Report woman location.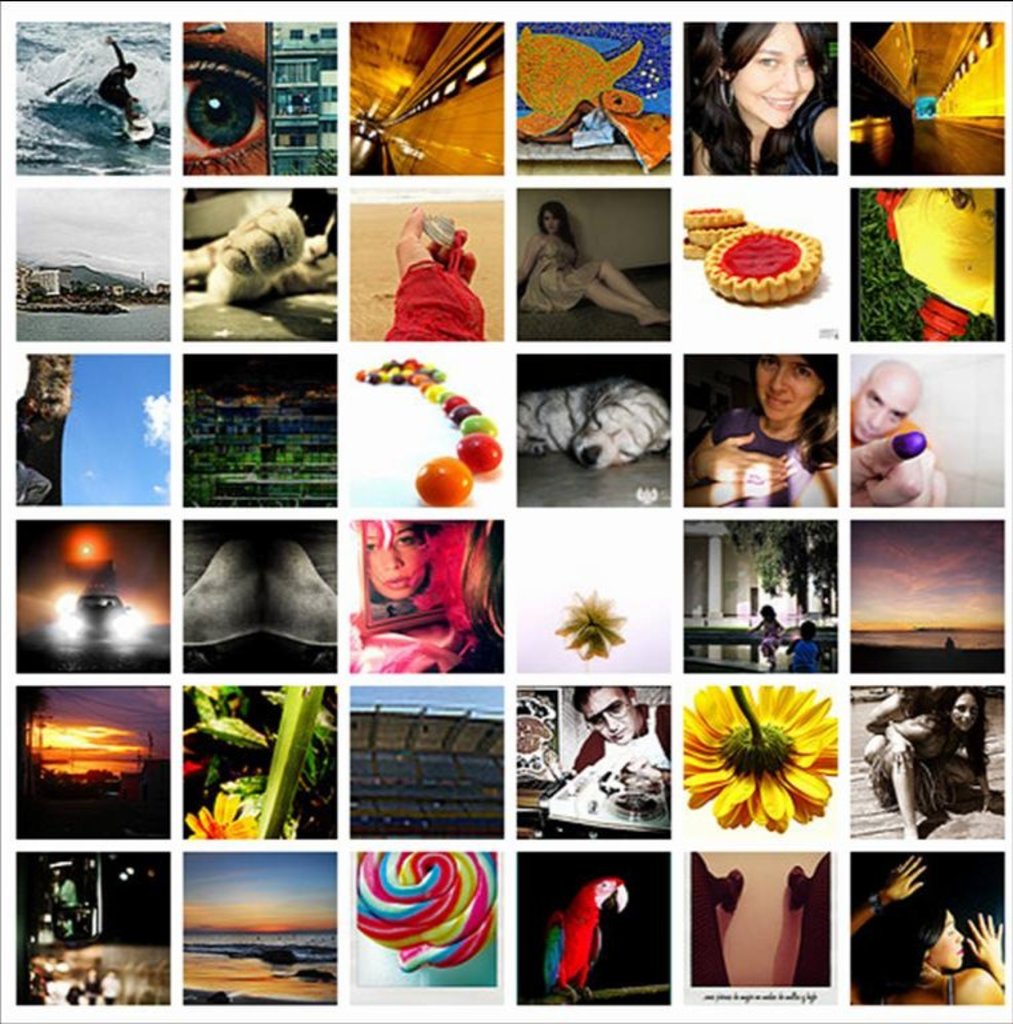
Report: rect(684, 25, 882, 176).
